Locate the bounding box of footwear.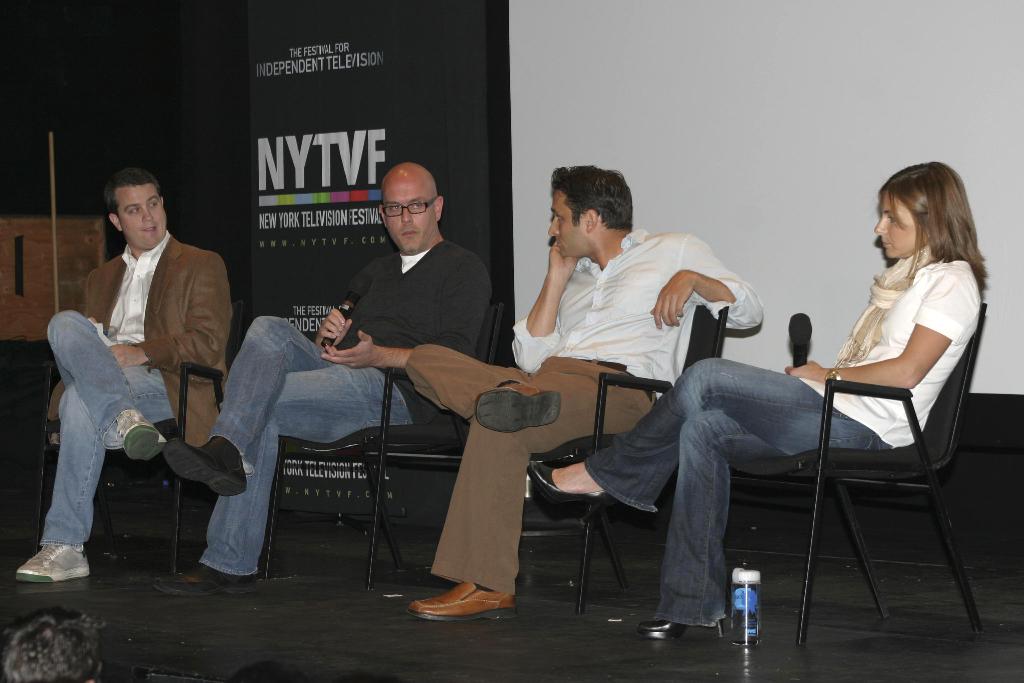
Bounding box: x1=471, y1=377, x2=561, y2=436.
